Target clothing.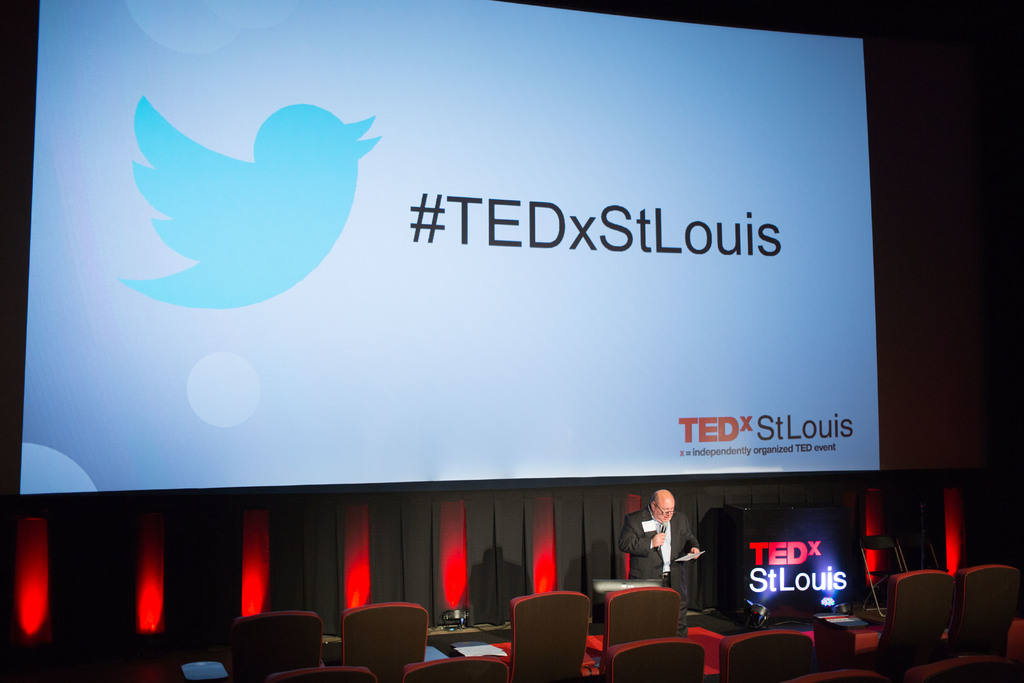
Target region: left=634, top=509, right=696, bottom=599.
